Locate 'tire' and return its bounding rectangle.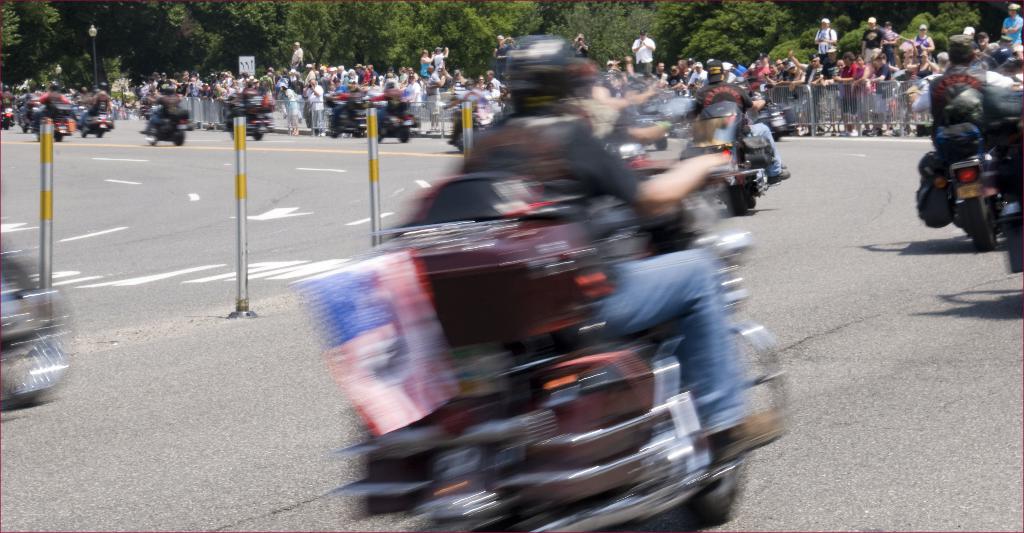
<region>97, 132, 106, 139</region>.
